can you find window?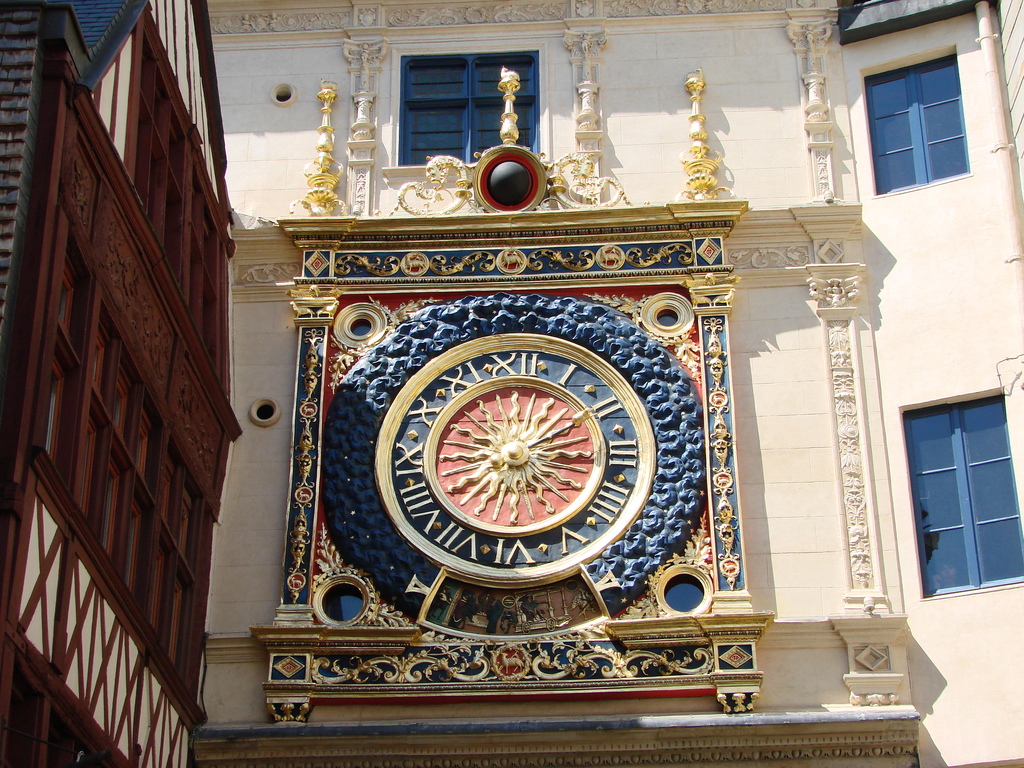
Yes, bounding box: (x1=390, y1=44, x2=549, y2=166).
